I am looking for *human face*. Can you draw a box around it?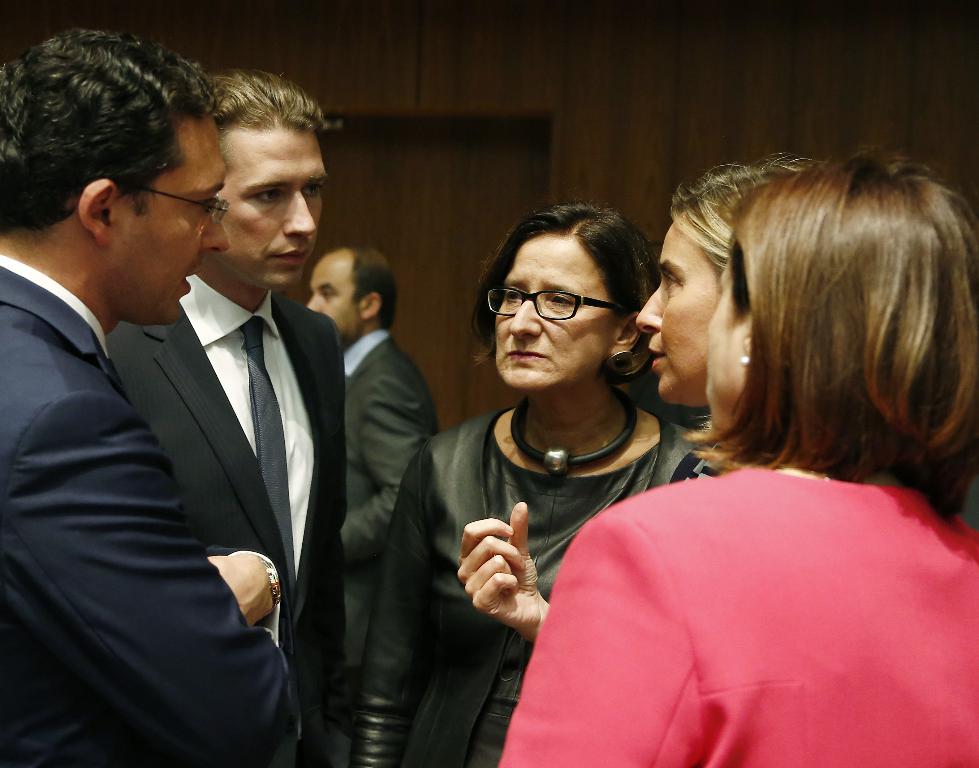
Sure, the bounding box is bbox=(635, 222, 721, 400).
